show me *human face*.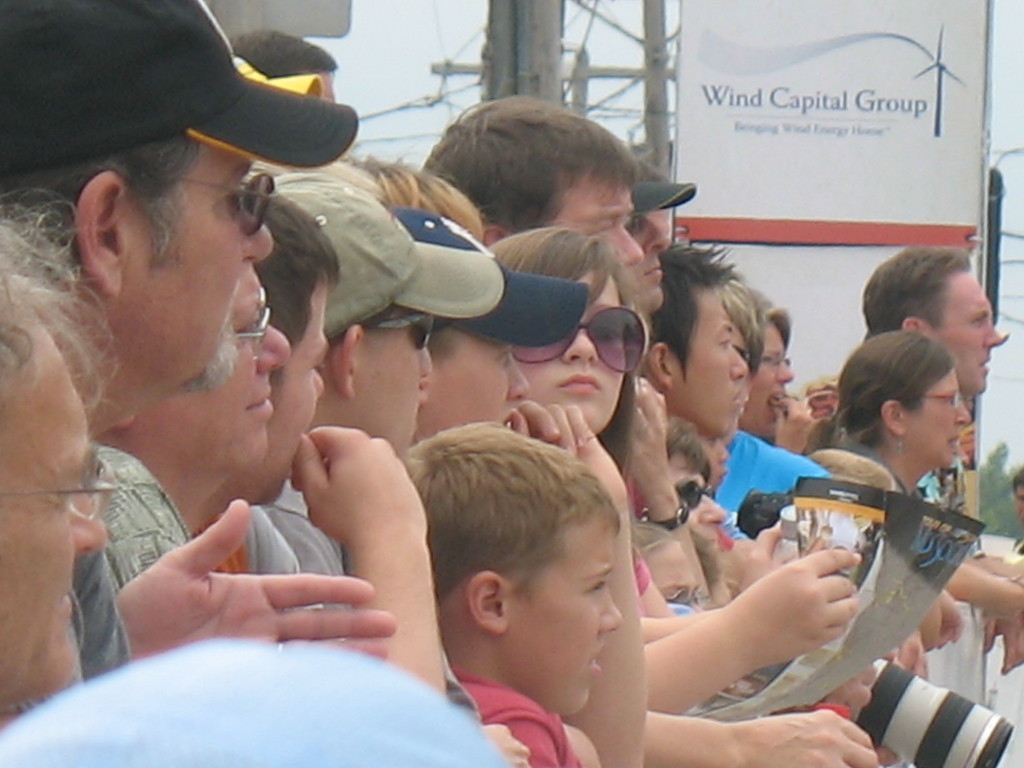
*human face* is here: 133, 267, 285, 468.
